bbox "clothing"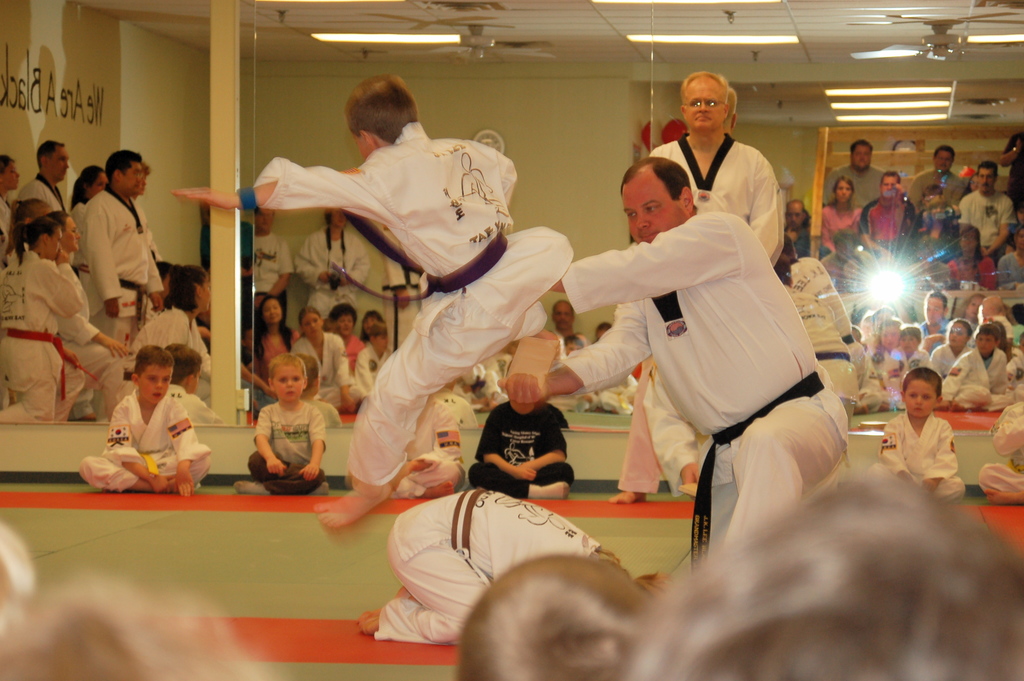
bbox=[980, 395, 1023, 507]
